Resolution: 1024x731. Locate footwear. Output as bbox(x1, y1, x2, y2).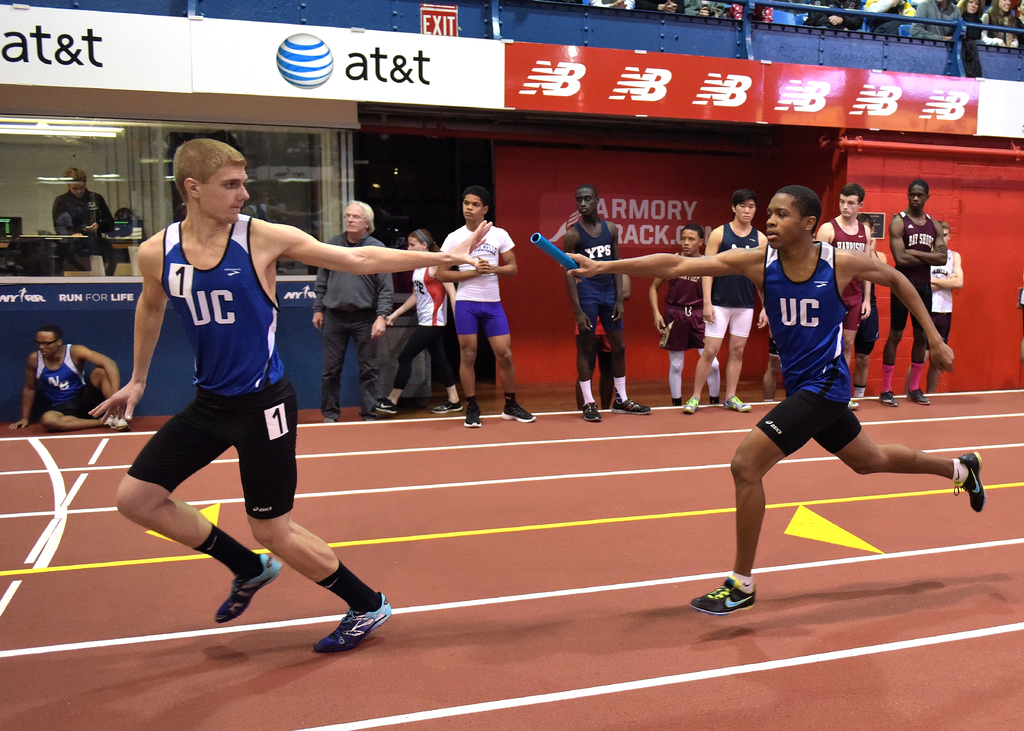
bbox(324, 415, 333, 422).
